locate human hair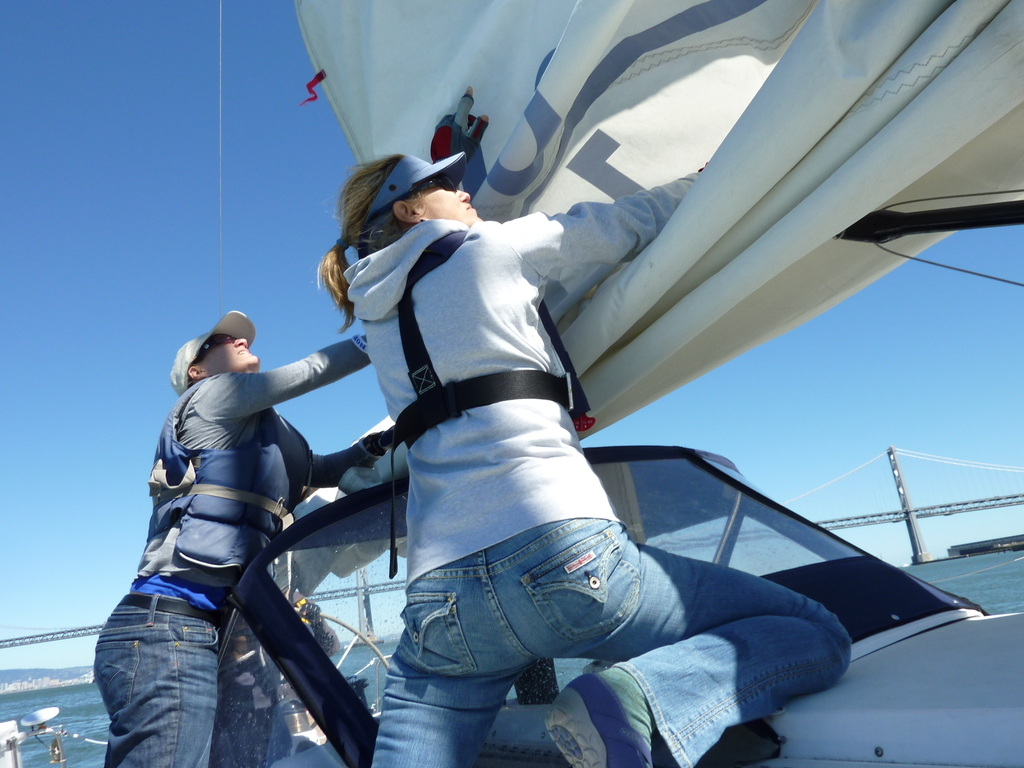
<bbox>319, 153, 431, 333</bbox>
